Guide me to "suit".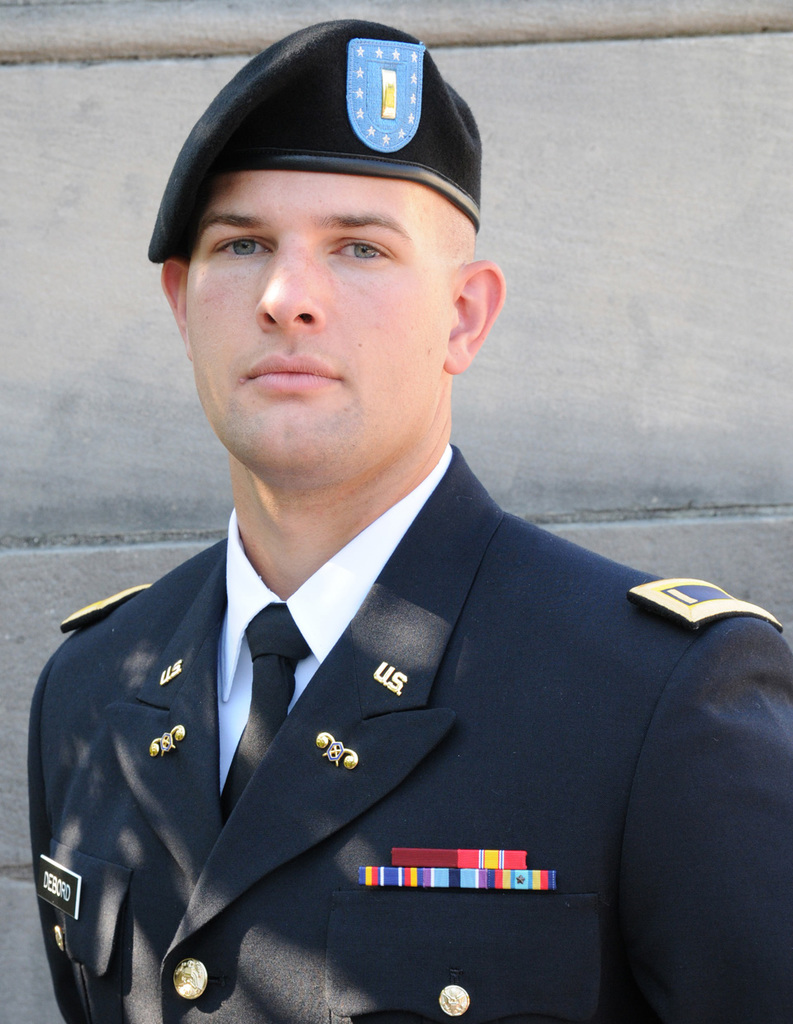
Guidance: rect(12, 431, 792, 1021).
